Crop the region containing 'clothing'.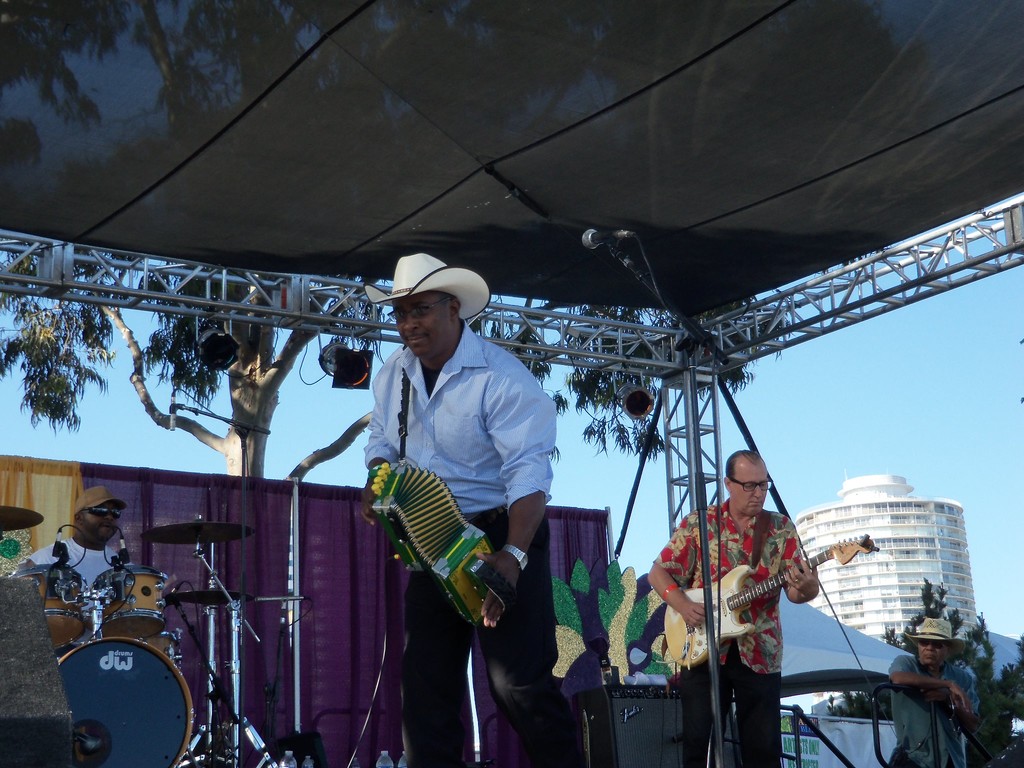
Crop region: {"left": 887, "top": 666, "right": 974, "bottom": 767}.
